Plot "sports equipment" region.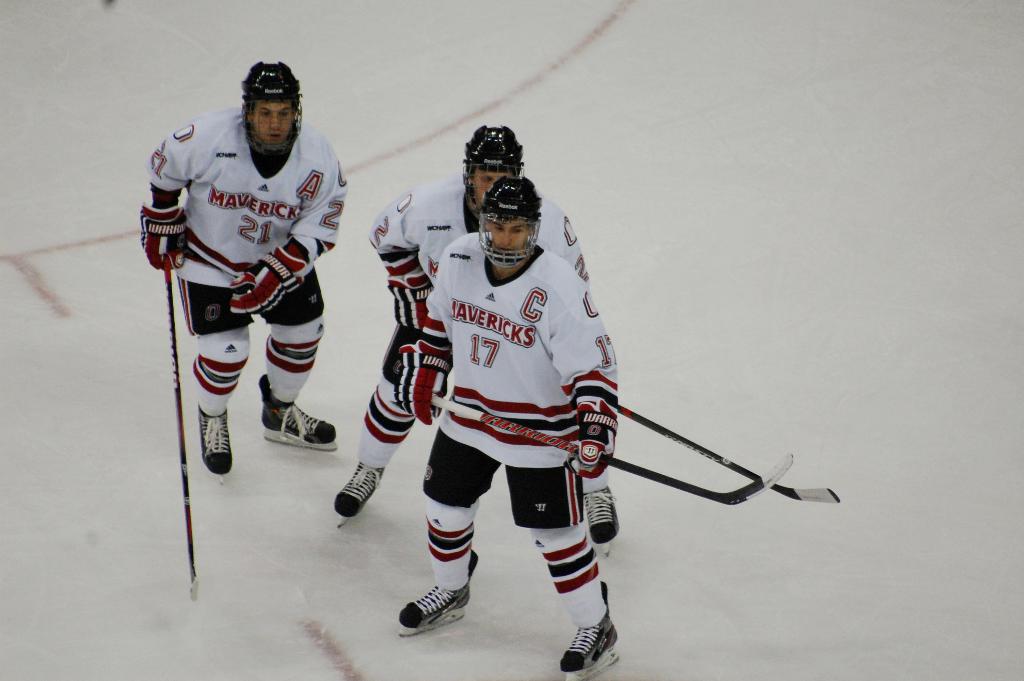
Plotted at [left=333, top=457, right=383, bottom=530].
